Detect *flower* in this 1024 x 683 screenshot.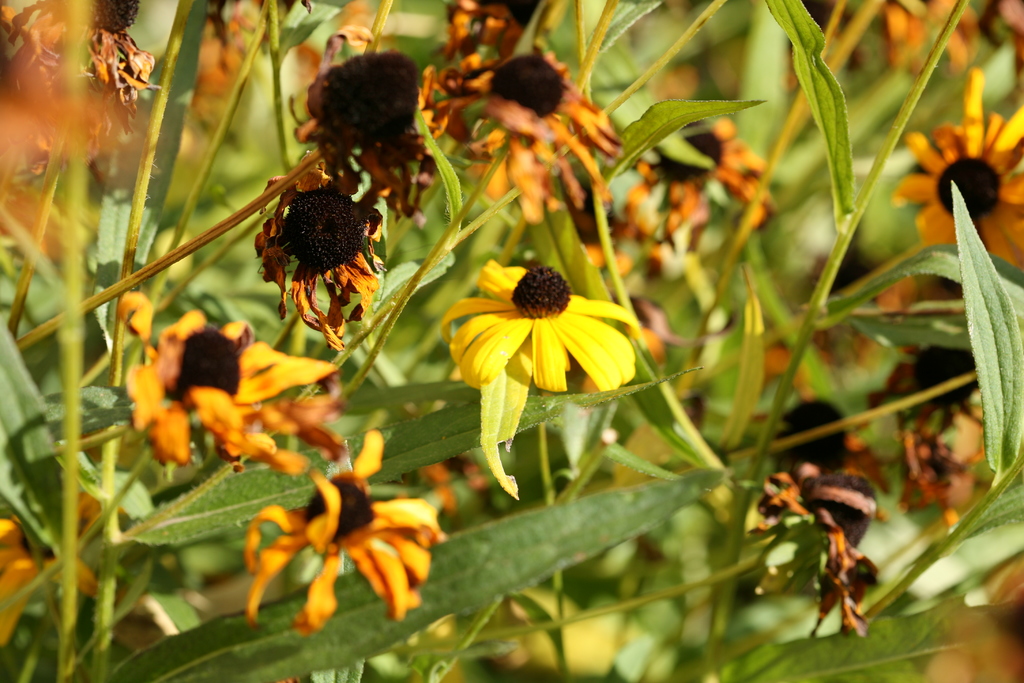
Detection: bbox=(0, 483, 119, 646).
